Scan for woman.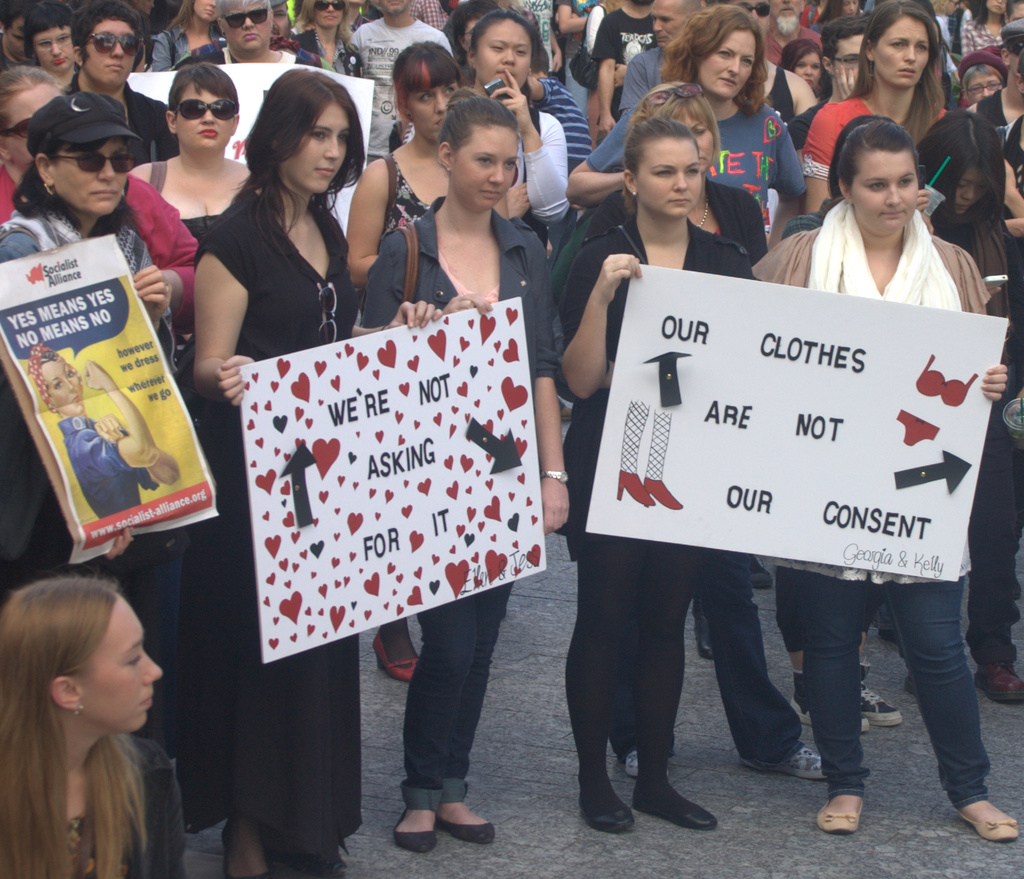
Scan result: box(961, 0, 1013, 60).
